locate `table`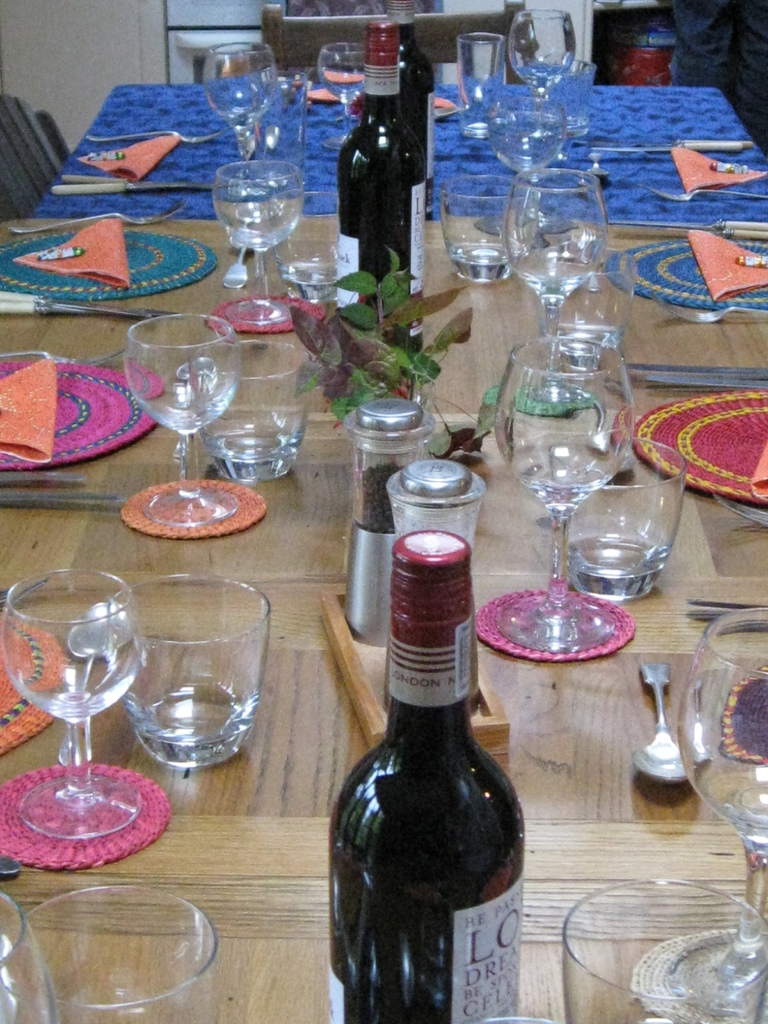
locate(33, 77, 767, 225)
